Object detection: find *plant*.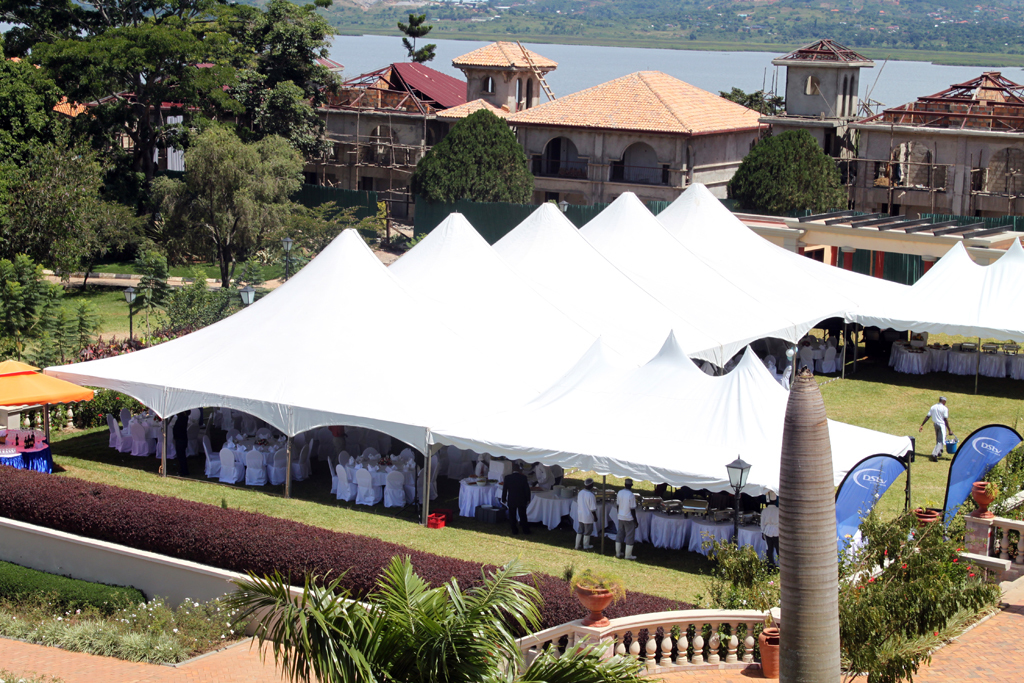
Rect(0, 562, 152, 623).
